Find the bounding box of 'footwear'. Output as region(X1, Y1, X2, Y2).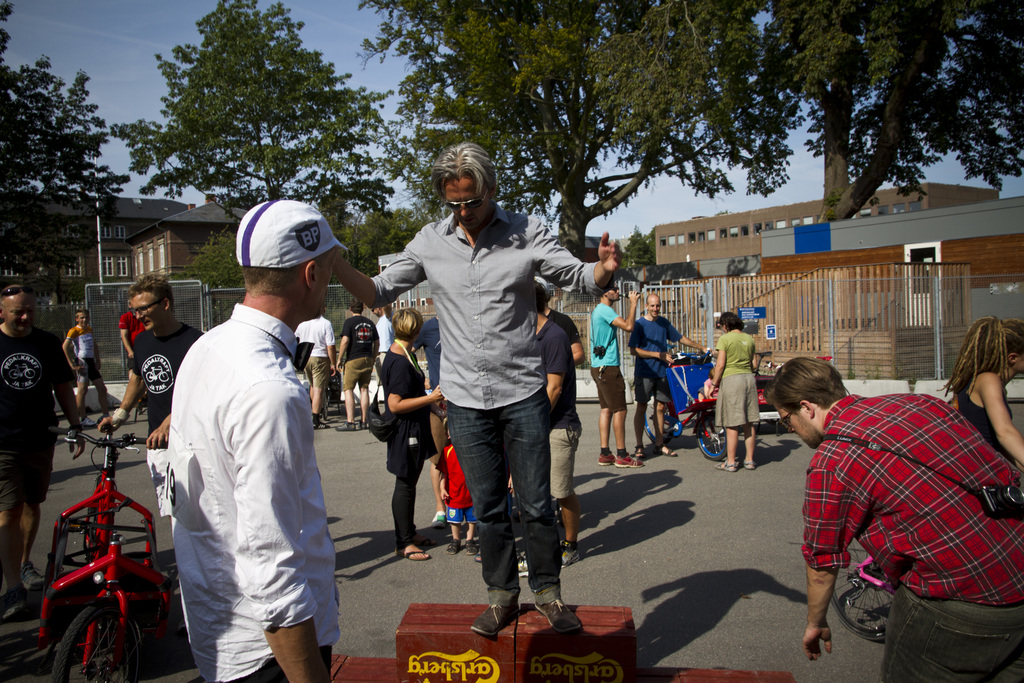
region(397, 541, 429, 563).
